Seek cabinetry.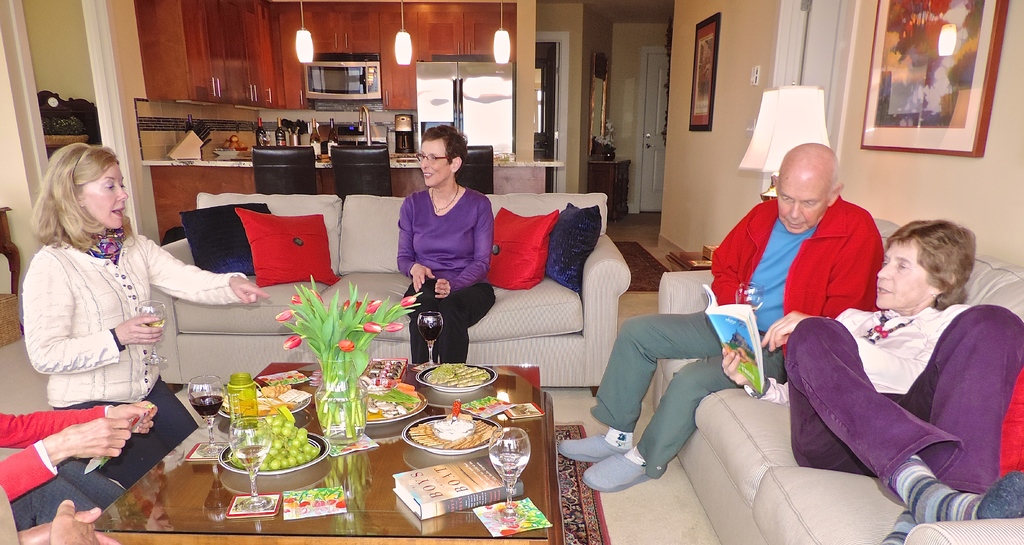
[x1=138, y1=98, x2=399, y2=235].
